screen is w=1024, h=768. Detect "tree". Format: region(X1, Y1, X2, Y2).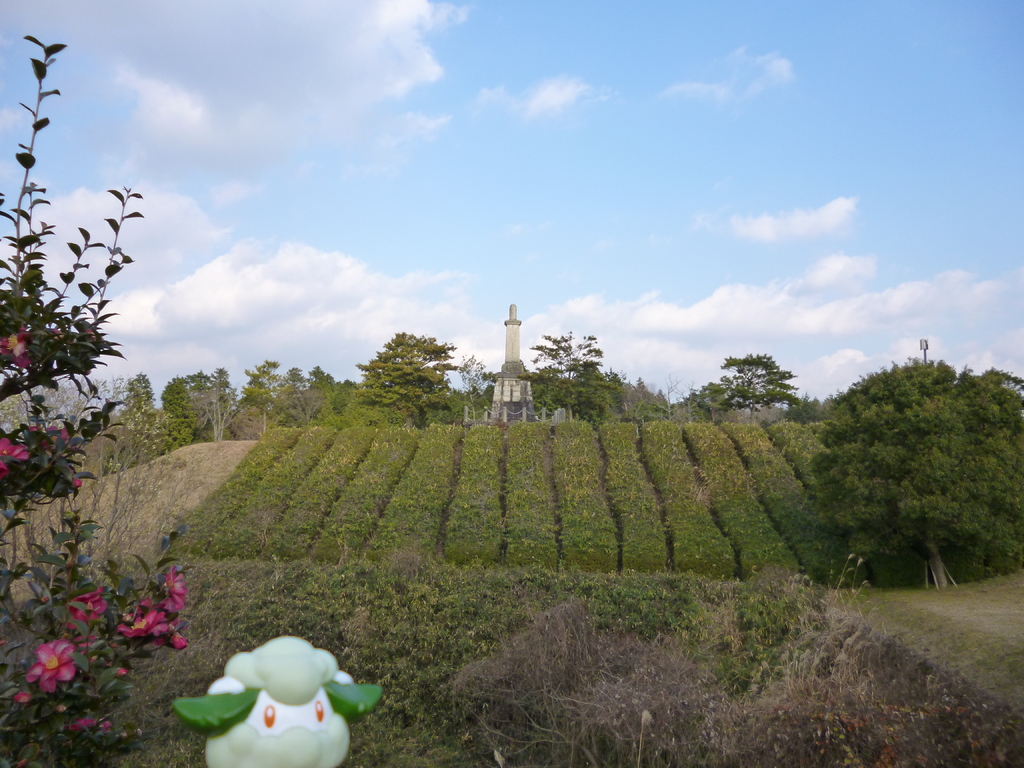
region(201, 362, 239, 445).
